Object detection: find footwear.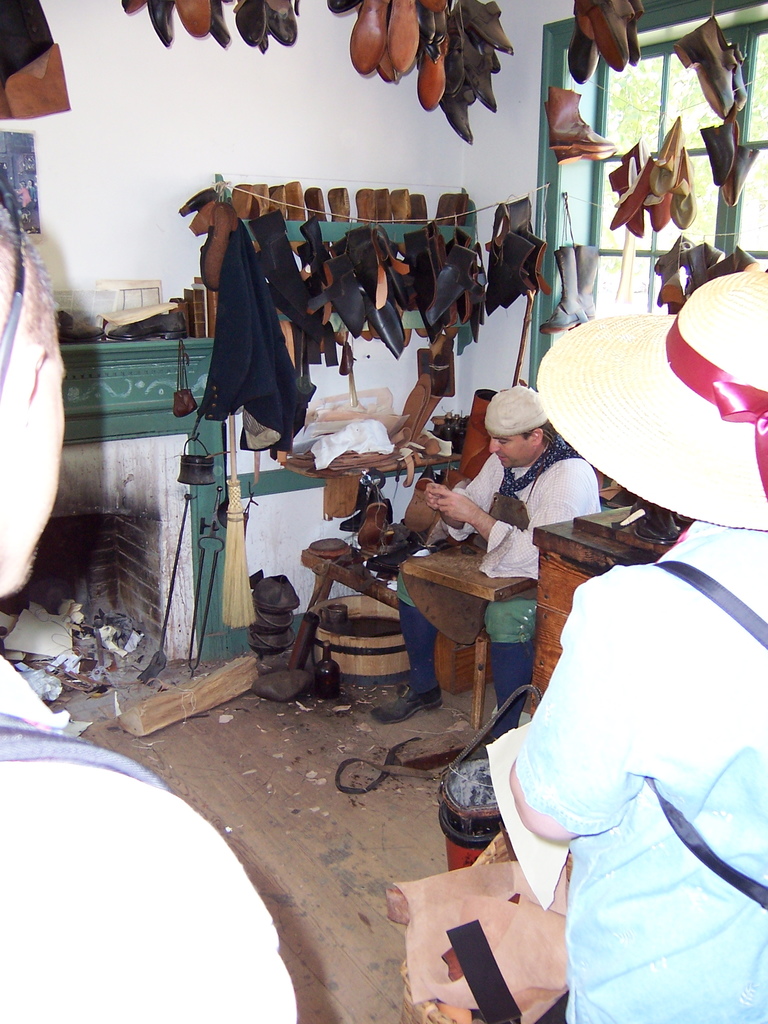
(460,737,501,764).
